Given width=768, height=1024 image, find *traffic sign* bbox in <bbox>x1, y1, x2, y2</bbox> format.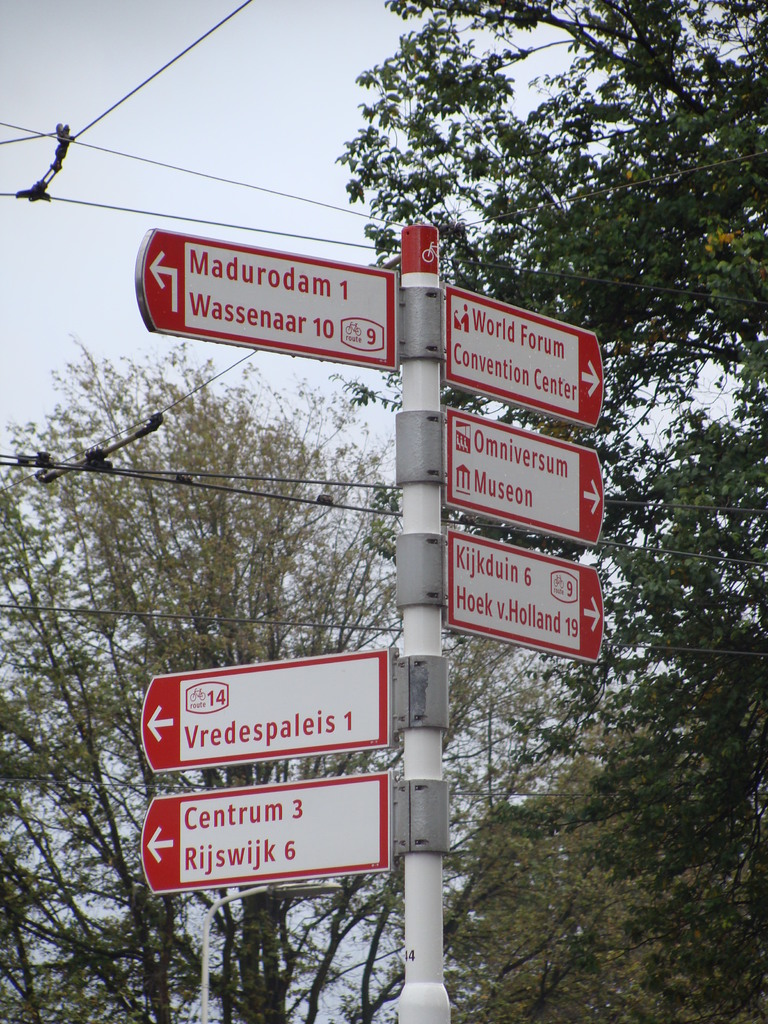
<bbox>139, 769, 394, 893</bbox>.
